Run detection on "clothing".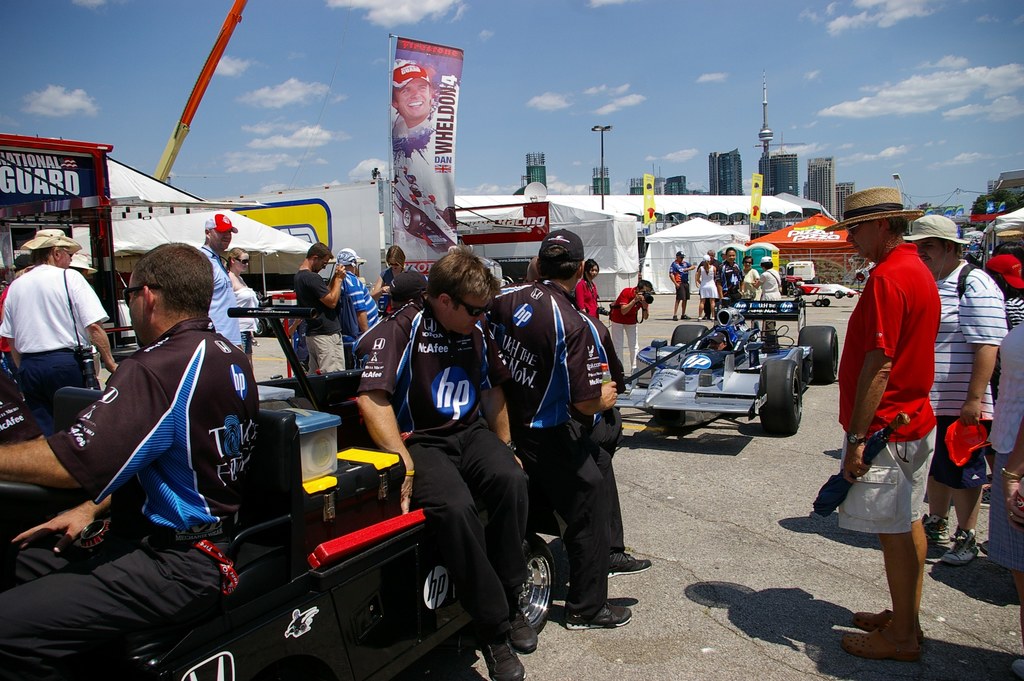
Result: [x1=674, y1=256, x2=690, y2=305].
